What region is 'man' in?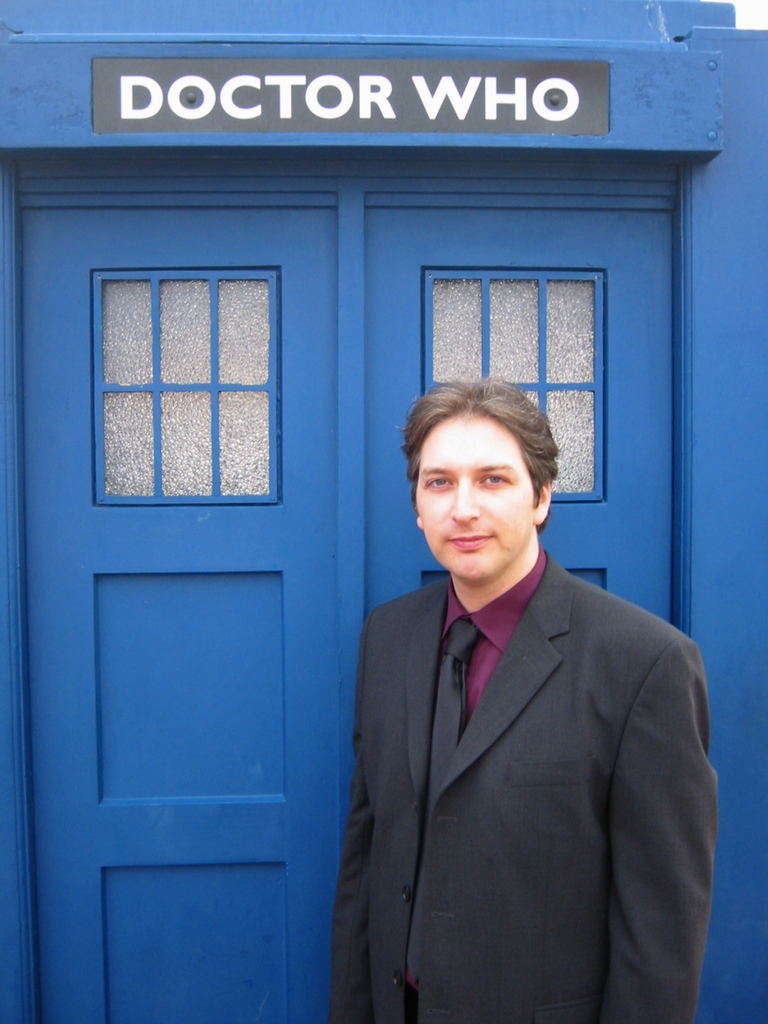
<region>321, 324, 701, 1003</region>.
